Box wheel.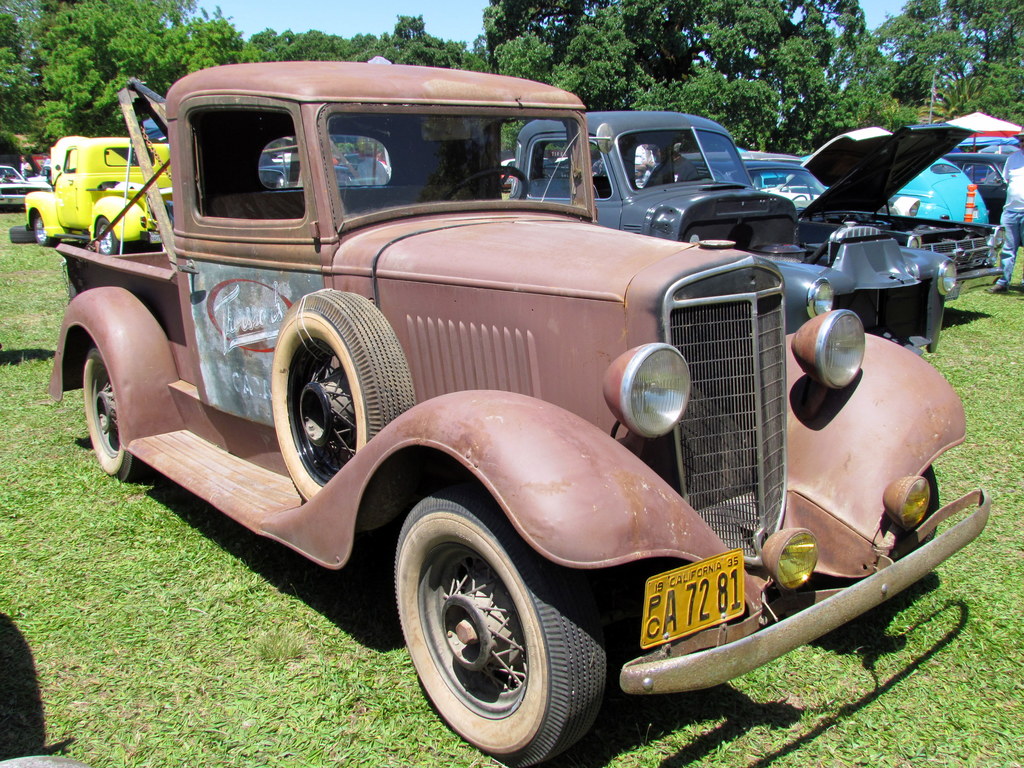
(97, 219, 118, 253).
